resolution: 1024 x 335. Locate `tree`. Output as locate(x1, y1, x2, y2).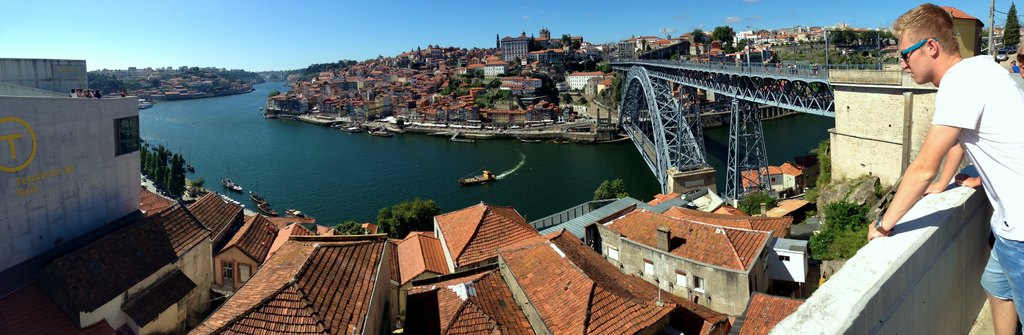
locate(785, 151, 838, 200).
